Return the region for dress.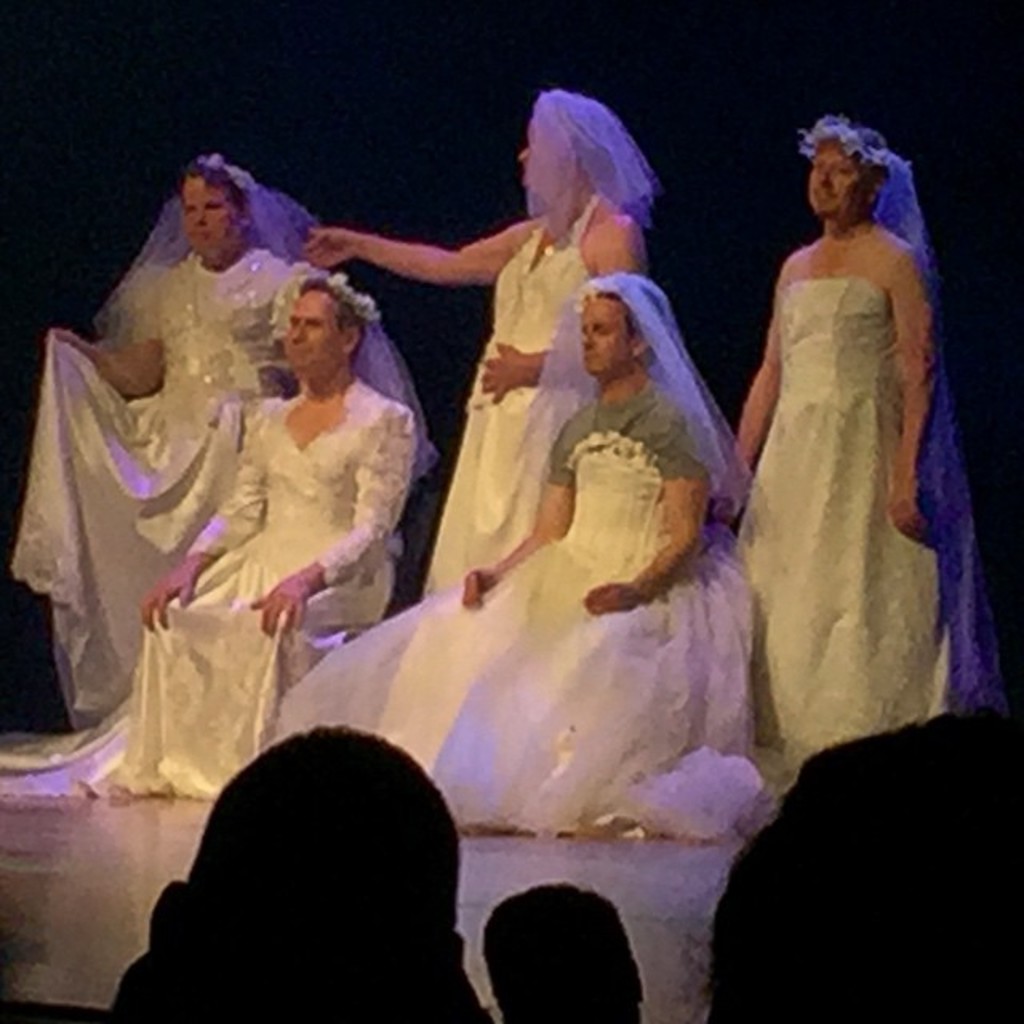
{"x1": 6, "y1": 250, "x2": 304, "y2": 730}.
